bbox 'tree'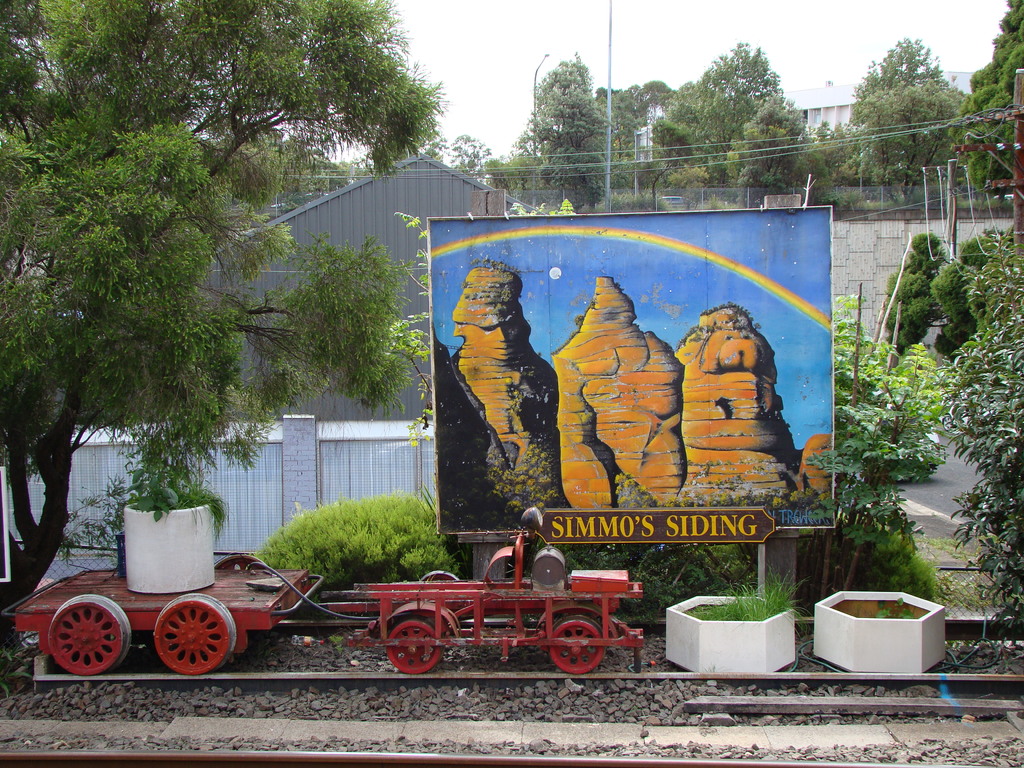
l=946, t=0, r=1023, b=204
